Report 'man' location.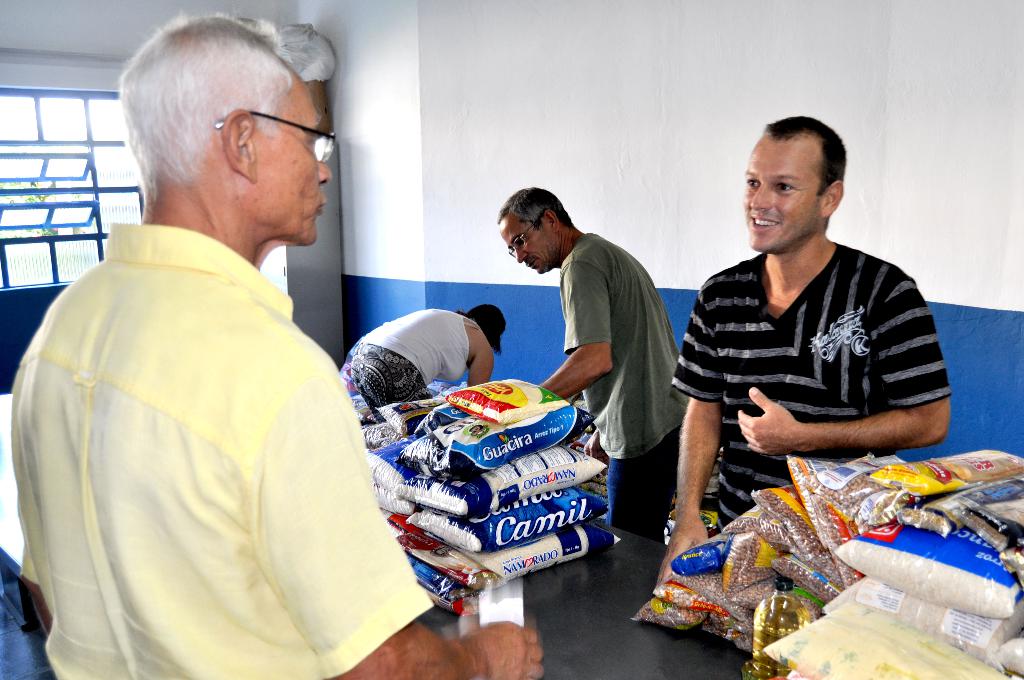
Report: rect(344, 284, 518, 430).
